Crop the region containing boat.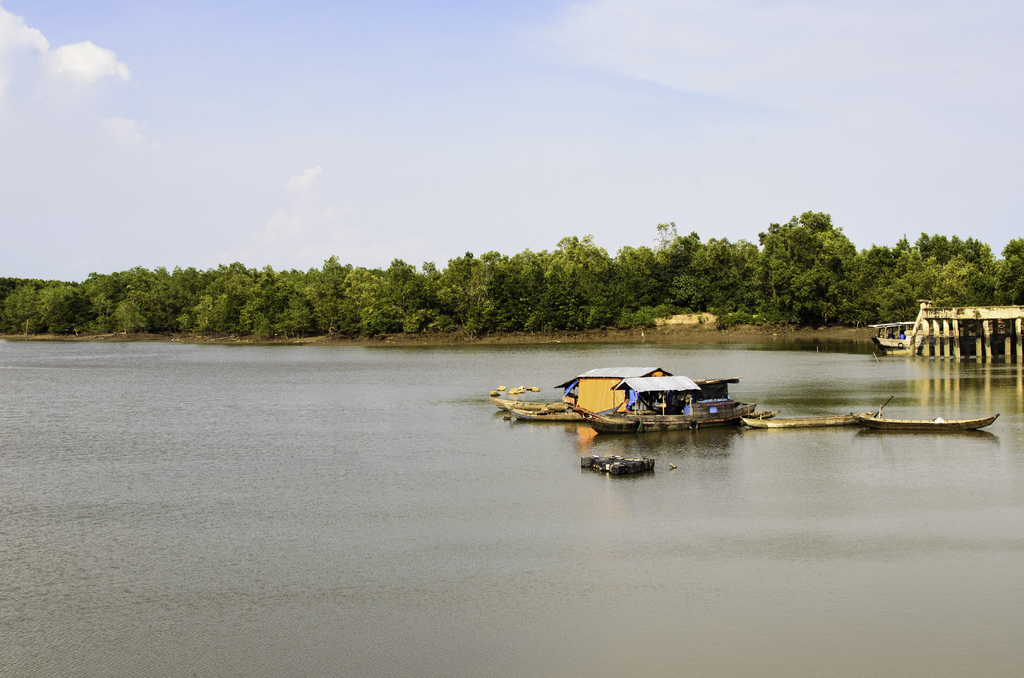
Crop region: left=742, top=395, right=891, bottom=430.
